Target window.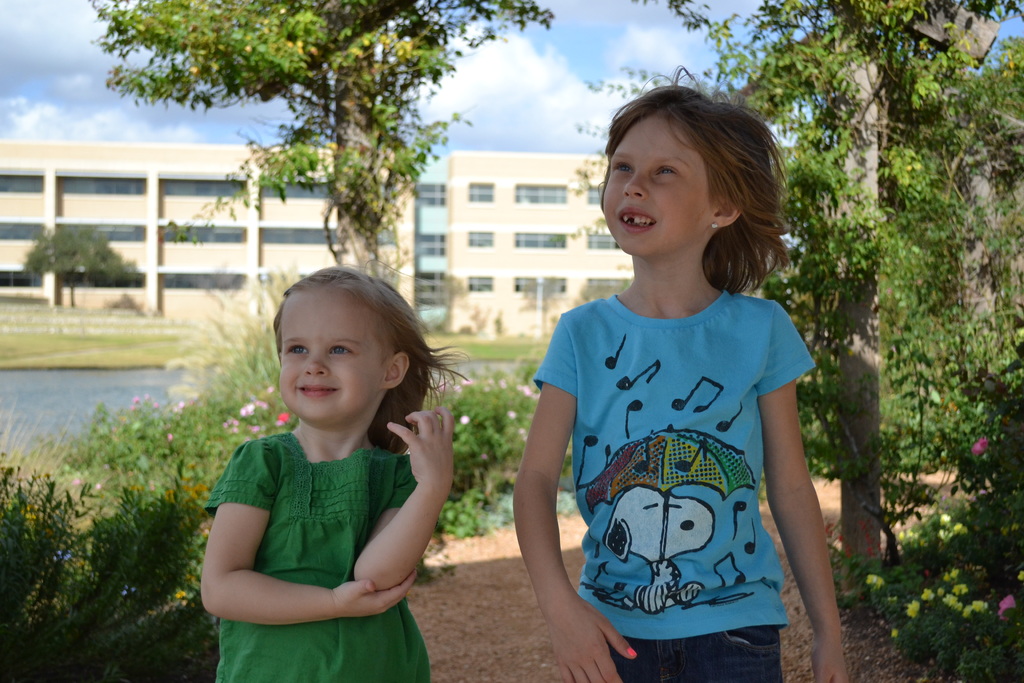
Target region: select_region(63, 269, 148, 288).
